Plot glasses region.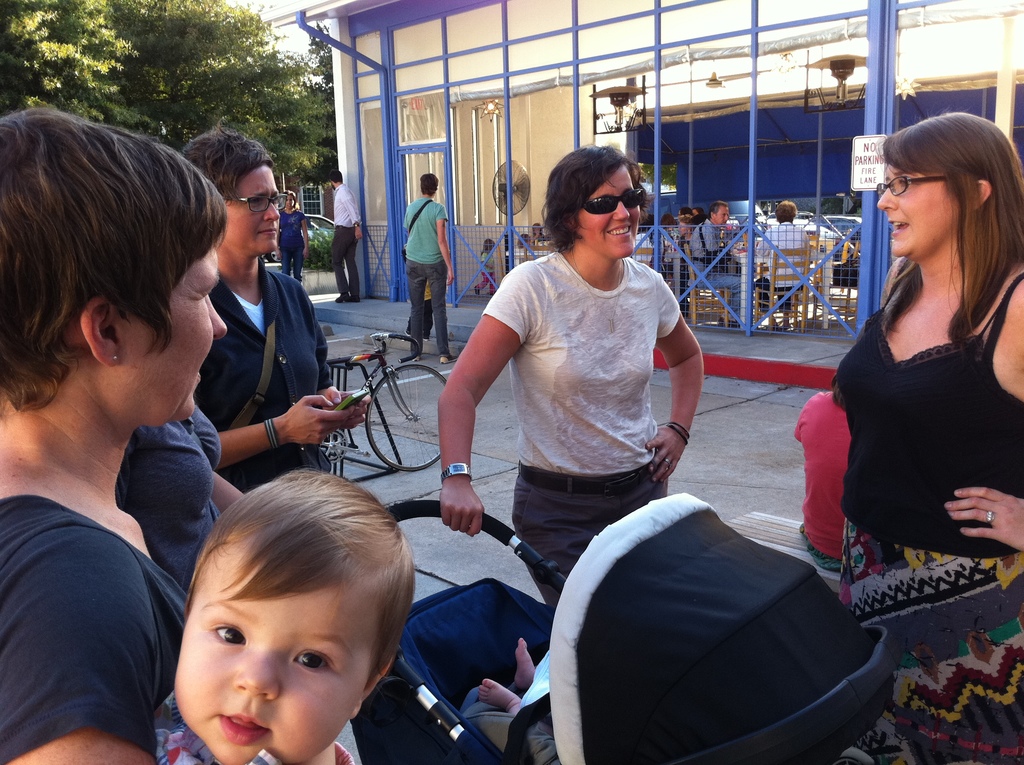
Plotted at <region>872, 173, 954, 197</region>.
